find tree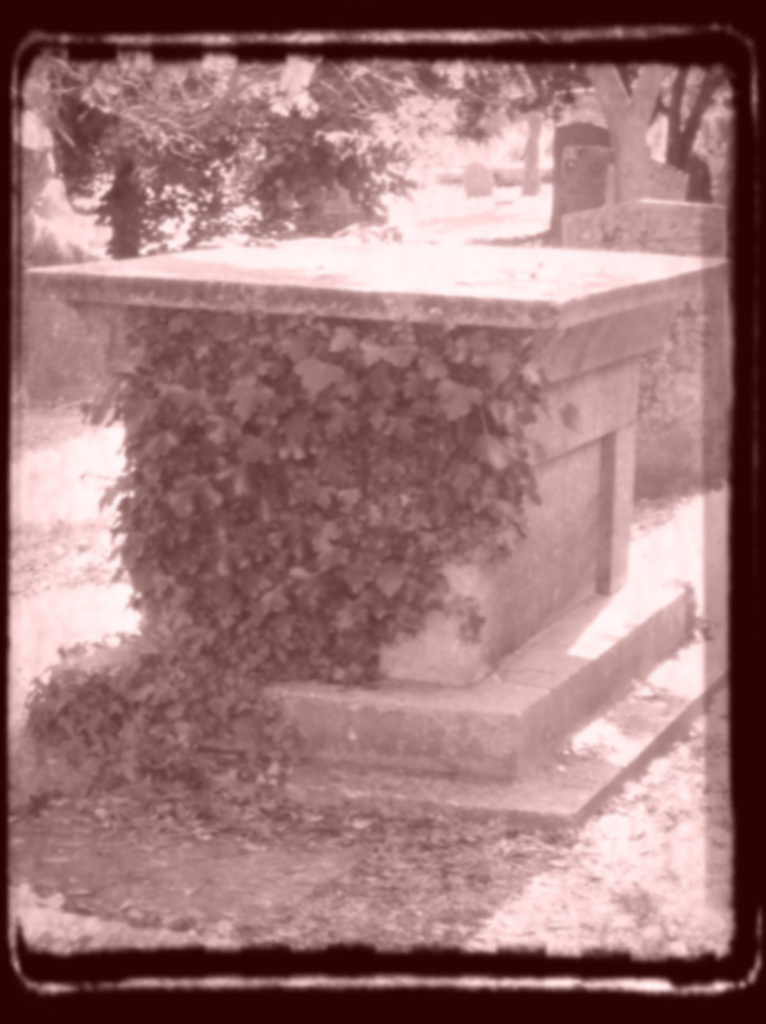
crop(619, 63, 725, 205)
